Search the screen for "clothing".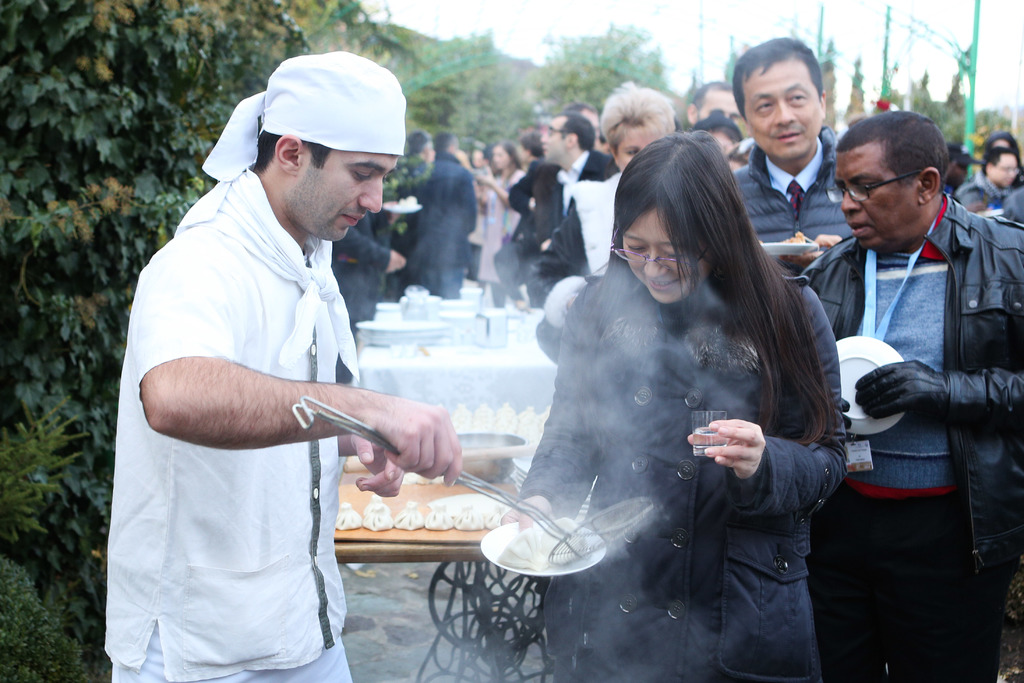
Found at [524,158,636,276].
